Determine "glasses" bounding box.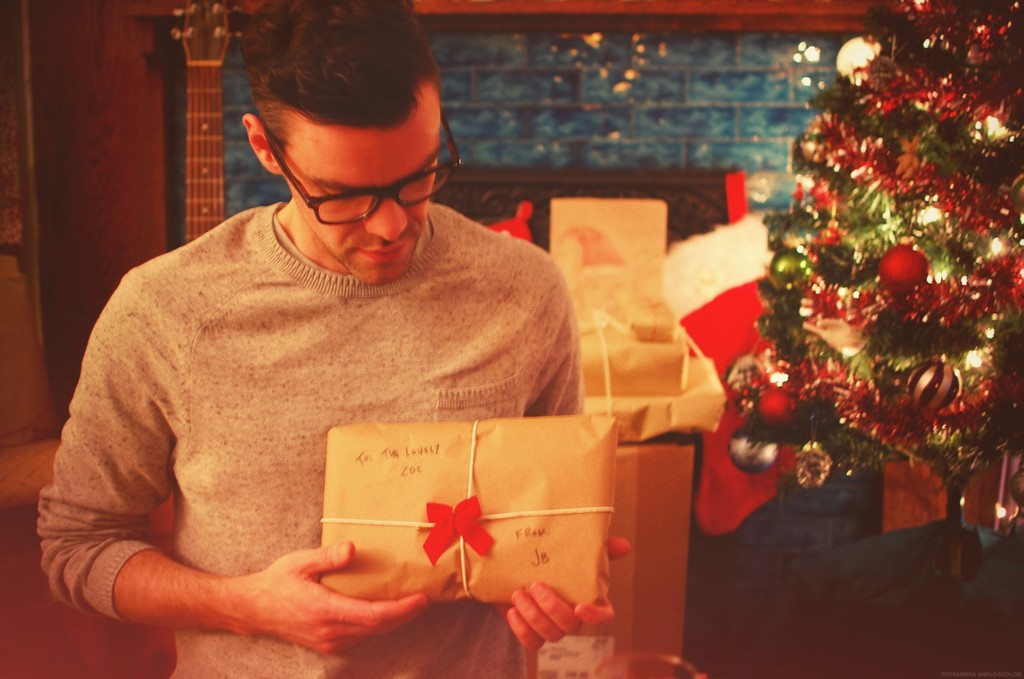
Determined: [255,149,453,222].
